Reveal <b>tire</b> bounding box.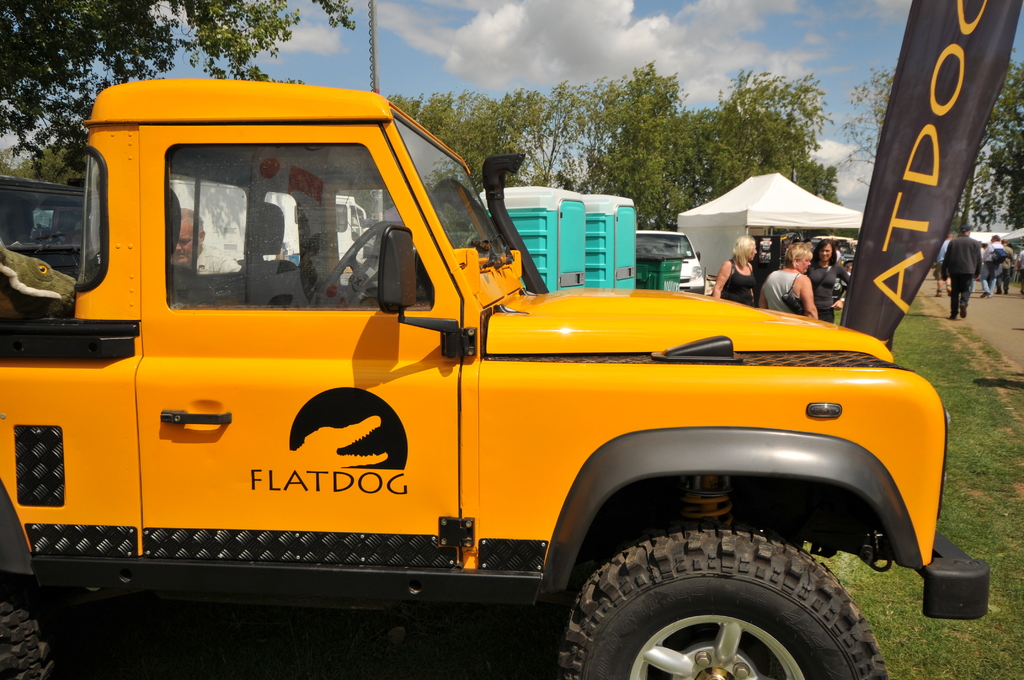
Revealed: {"left": 0, "top": 595, "right": 61, "bottom": 679}.
